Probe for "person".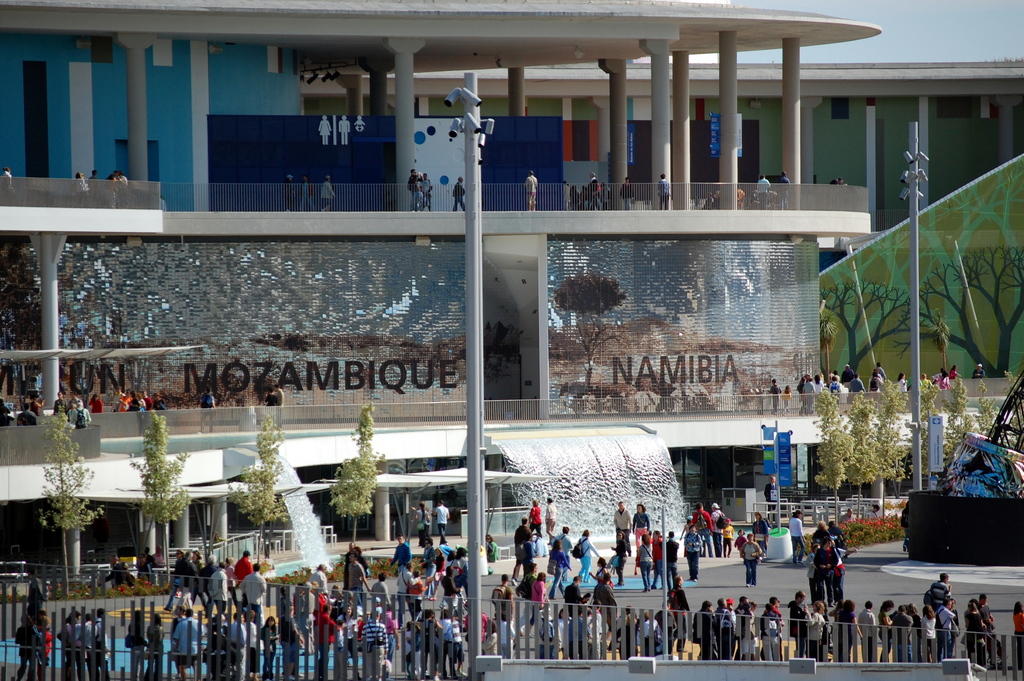
Probe result: [left=488, top=534, right=494, bottom=584].
